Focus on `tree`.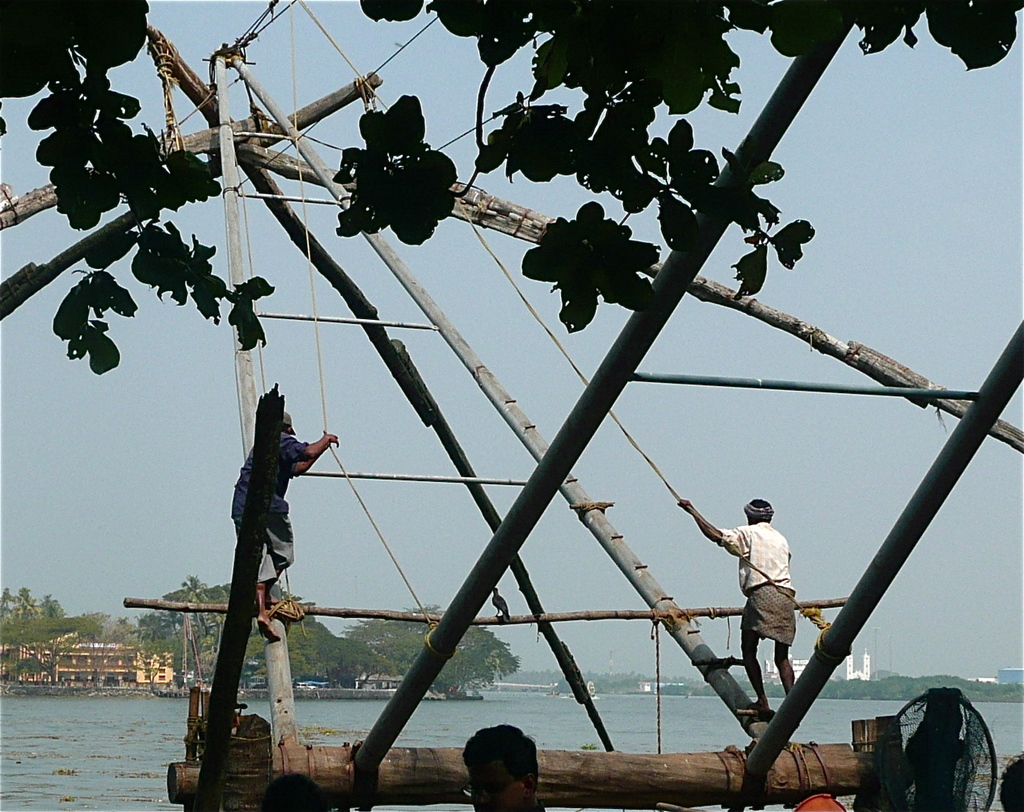
Focused at [left=180, top=572, right=211, bottom=641].
